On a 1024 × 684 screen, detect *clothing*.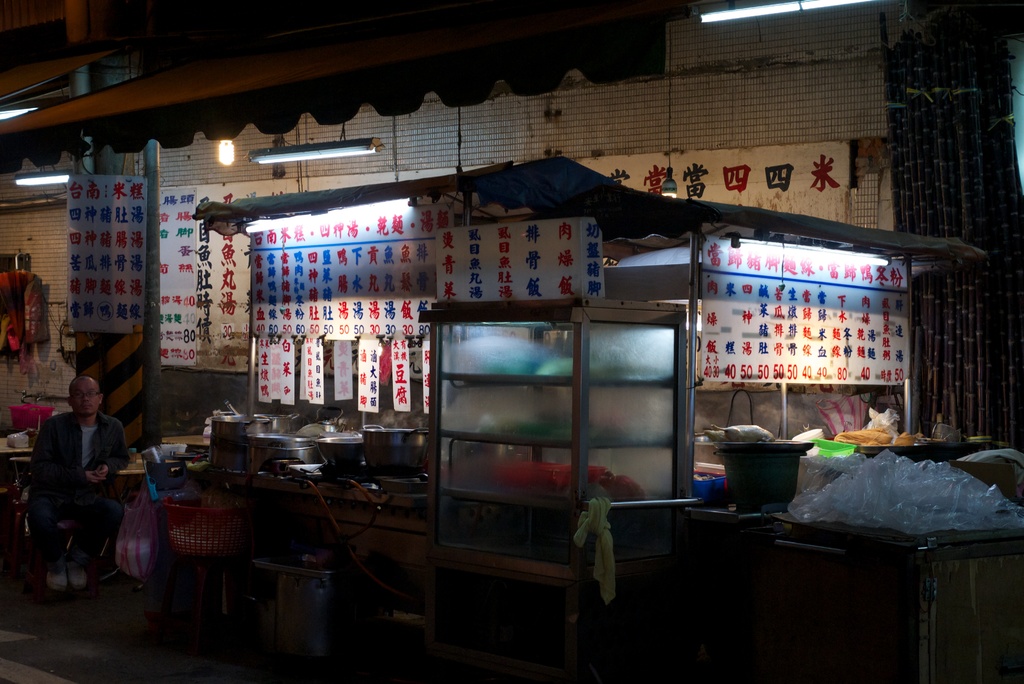
[15,385,132,575].
